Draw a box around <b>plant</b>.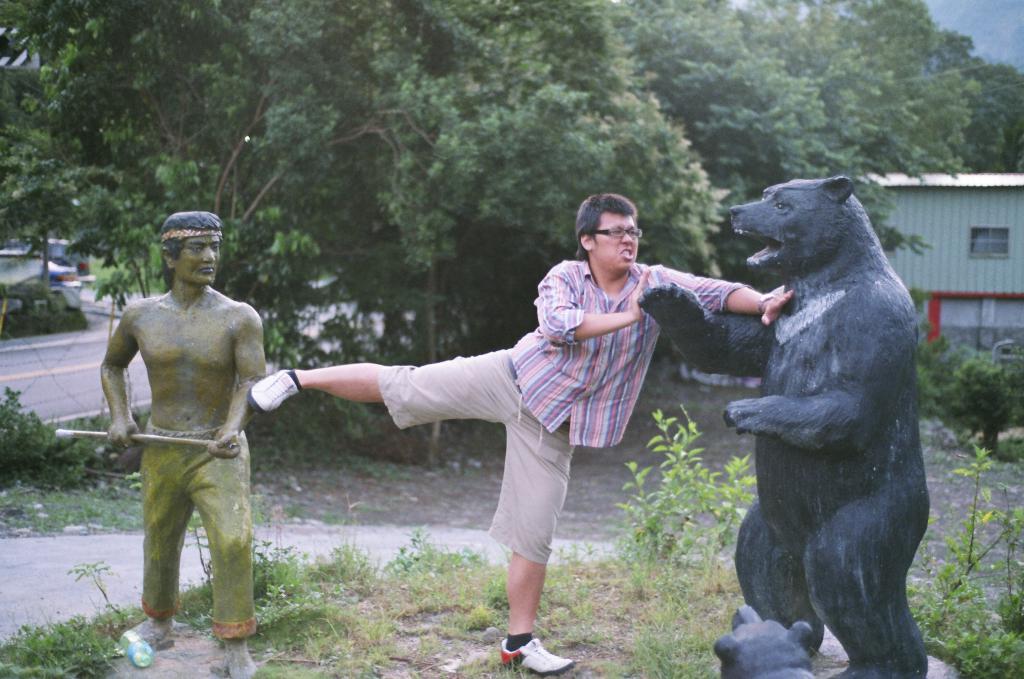
x1=650 y1=553 x2=720 y2=658.
